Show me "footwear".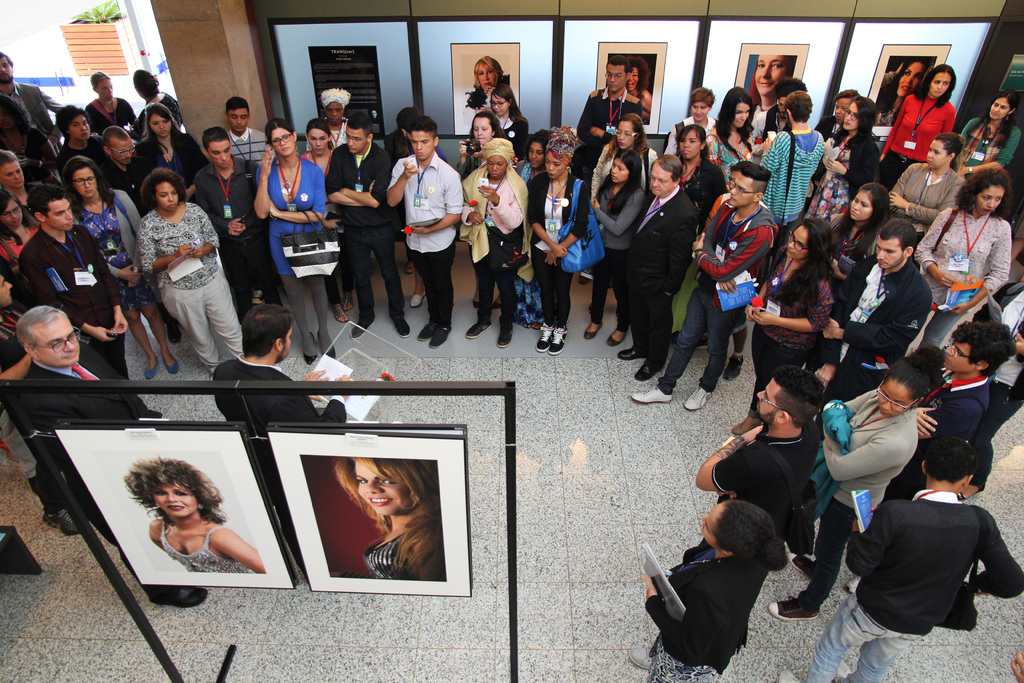
"footwear" is here: [x1=248, y1=289, x2=264, y2=304].
